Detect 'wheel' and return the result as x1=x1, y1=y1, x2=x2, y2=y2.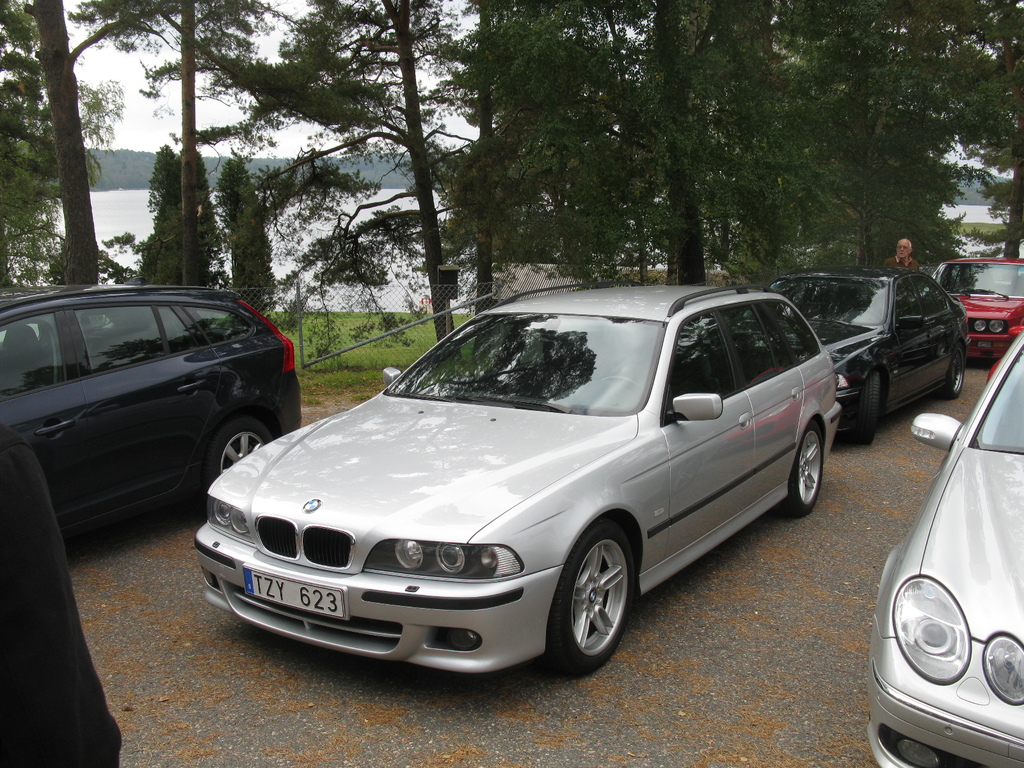
x1=602, y1=373, x2=646, y2=396.
